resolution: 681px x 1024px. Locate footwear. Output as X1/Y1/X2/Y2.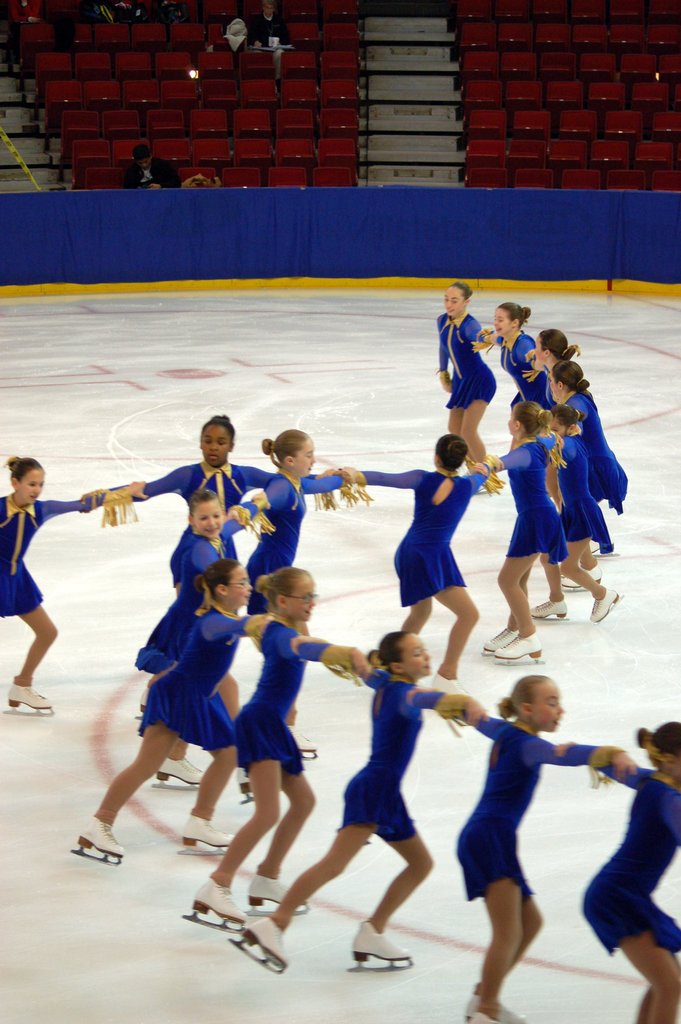
529/596/568/619.
